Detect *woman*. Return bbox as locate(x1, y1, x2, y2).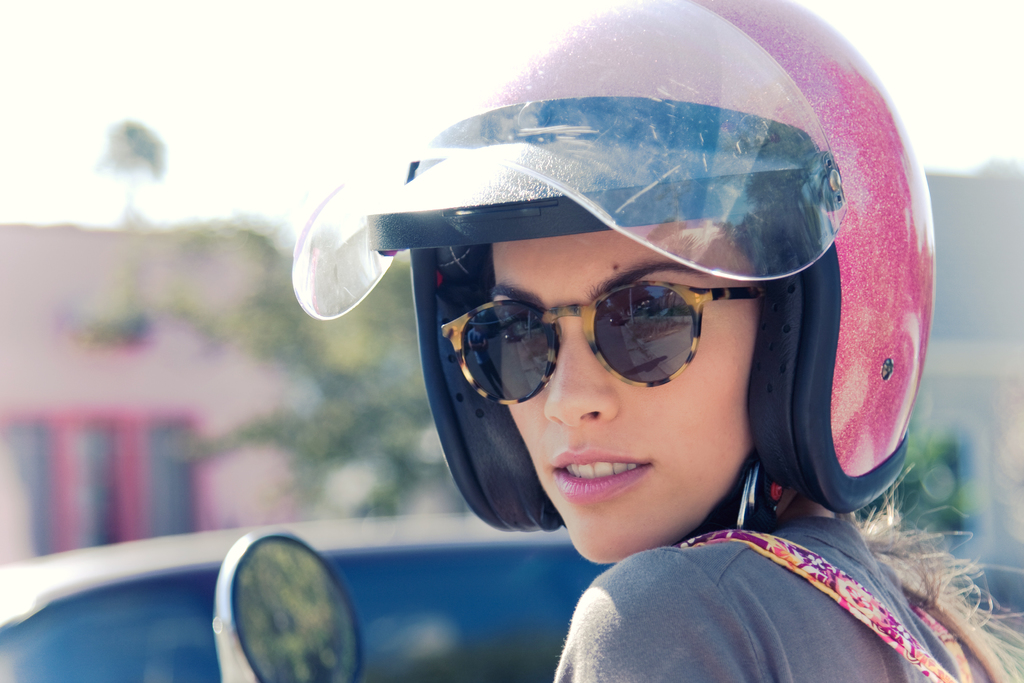
locate(294, 0, 1020, 682).
